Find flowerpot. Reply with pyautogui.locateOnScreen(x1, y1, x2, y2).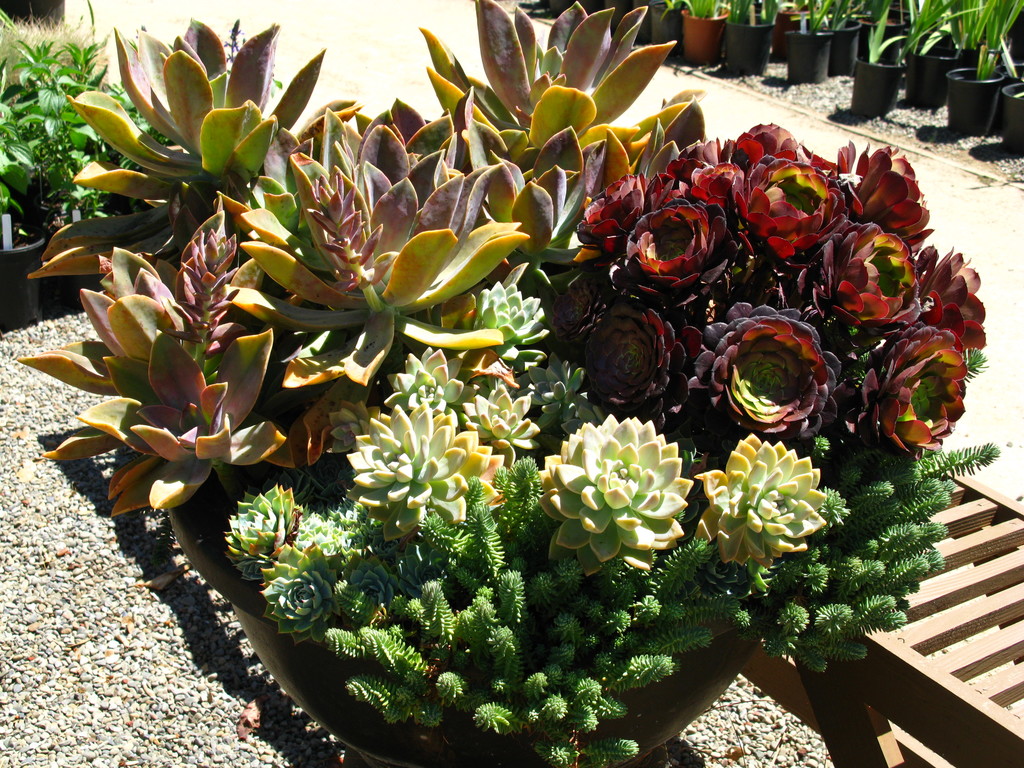
pyautogui.locateOnScreen(784, 28, 831, 85).
